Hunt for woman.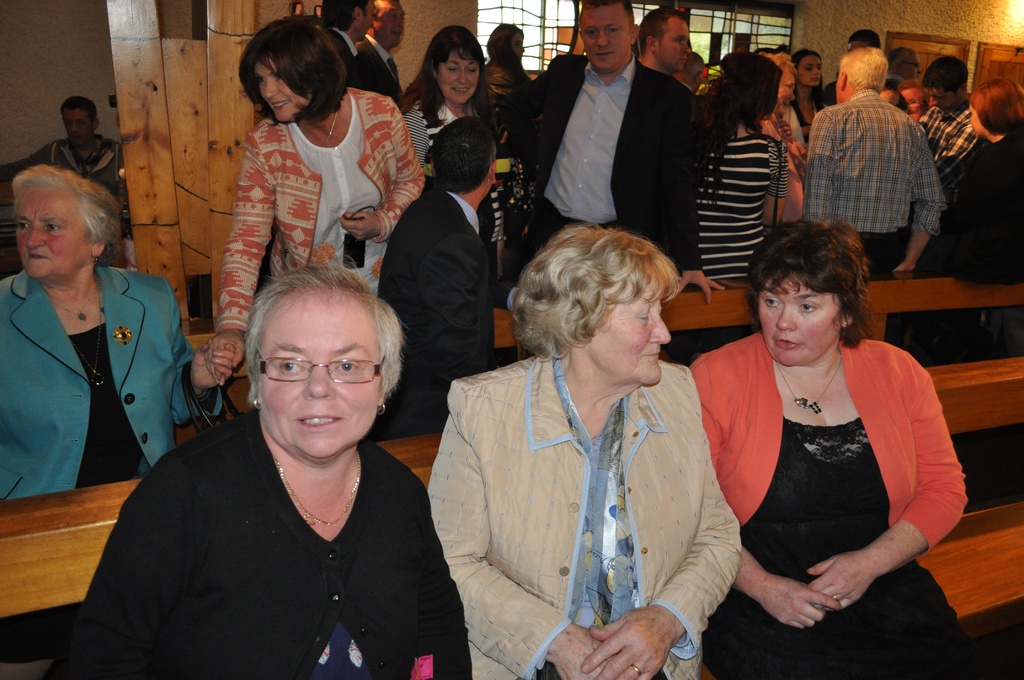
Hunted down at [929, 83, 1021, 362].
